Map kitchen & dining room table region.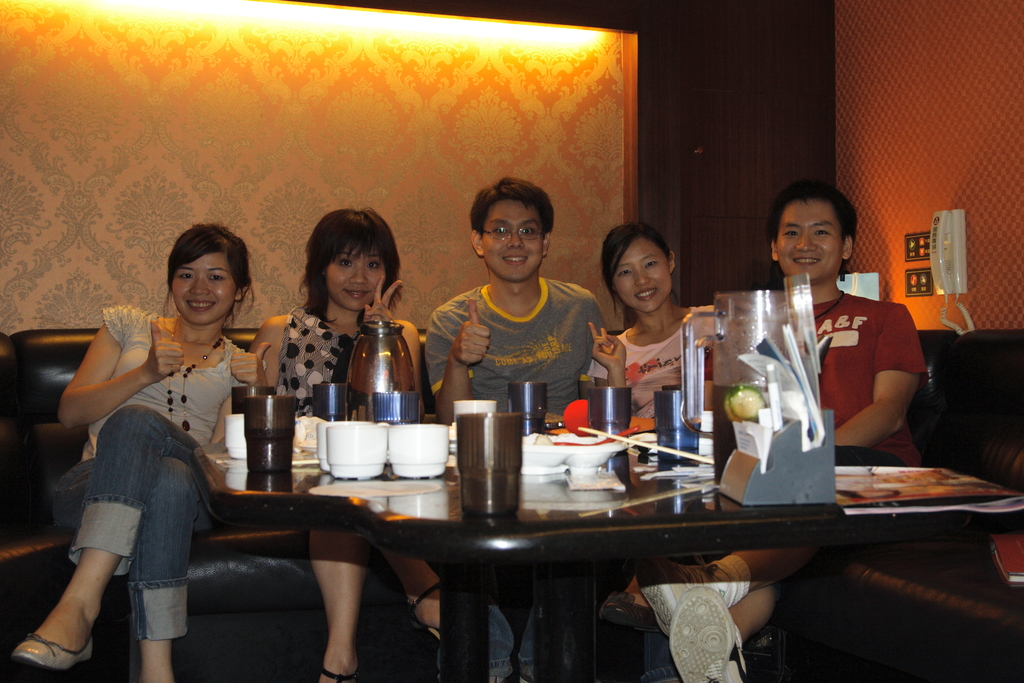
Mapped to 8:321:953:682.
